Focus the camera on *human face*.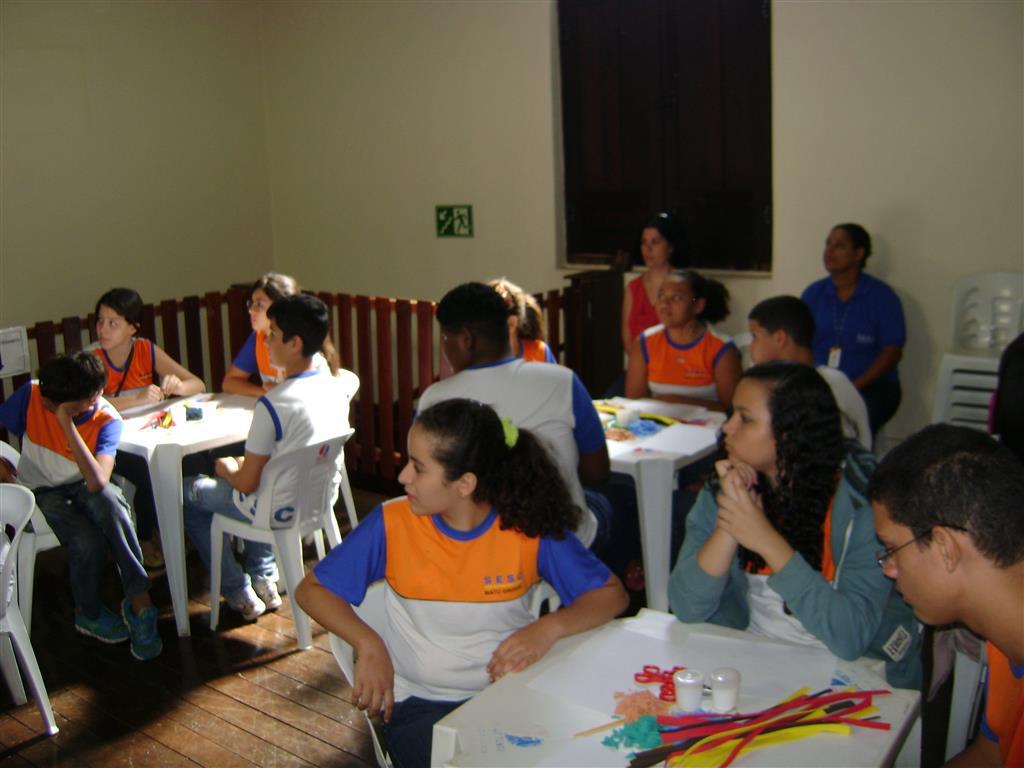
Focus region: <box>656,275,696,327</box>.
